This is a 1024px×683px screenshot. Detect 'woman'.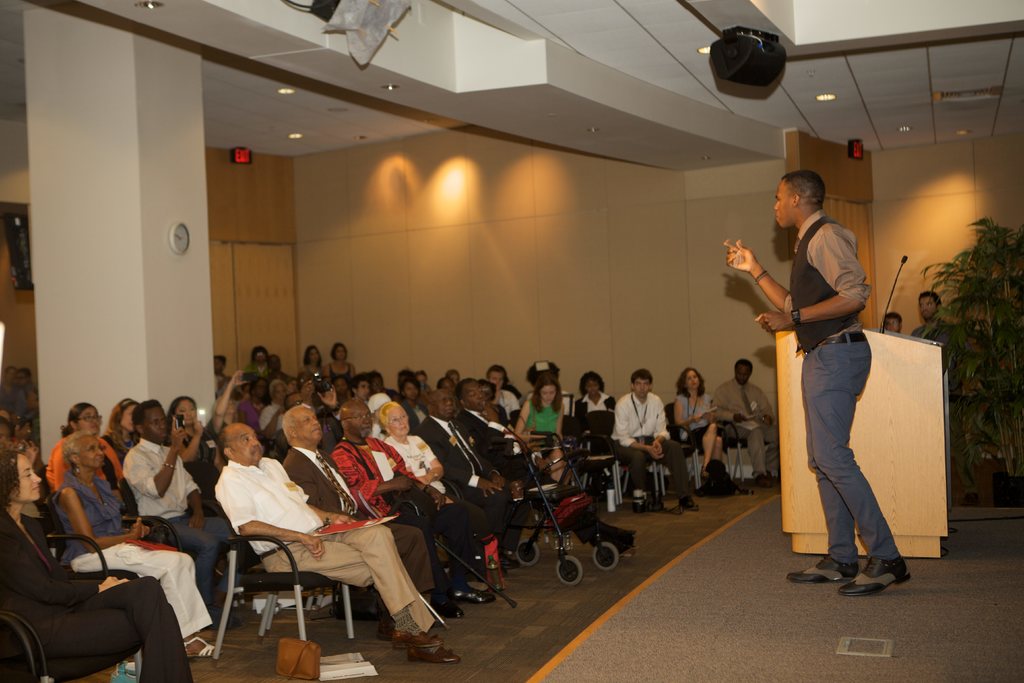
region(674, 364, 729, 487).
